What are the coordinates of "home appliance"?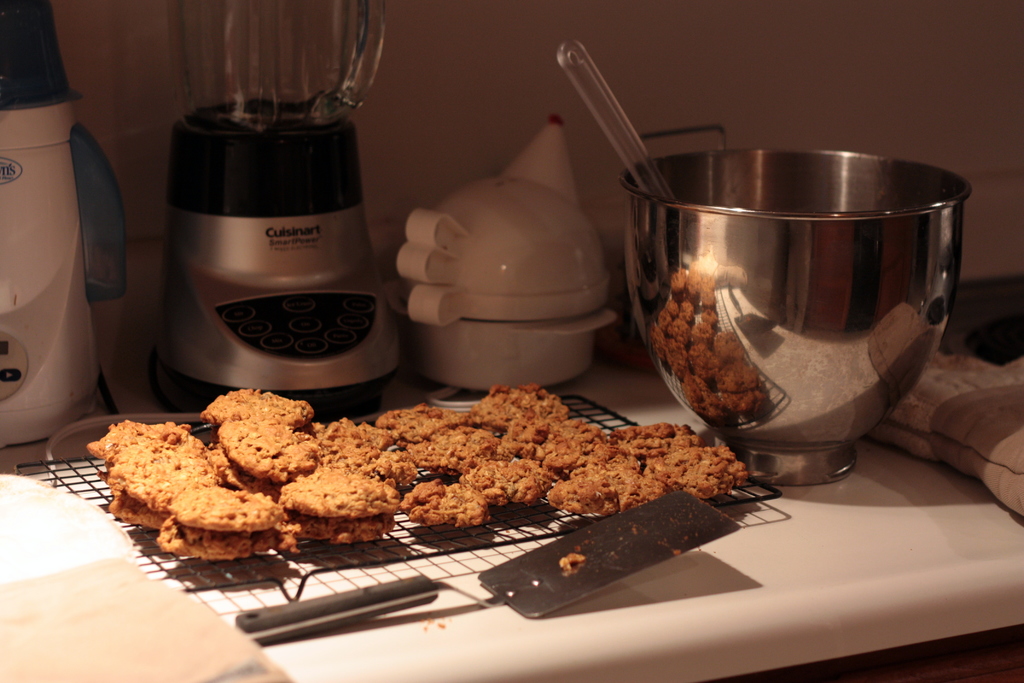
select_region(0, 0, 130, 454).
